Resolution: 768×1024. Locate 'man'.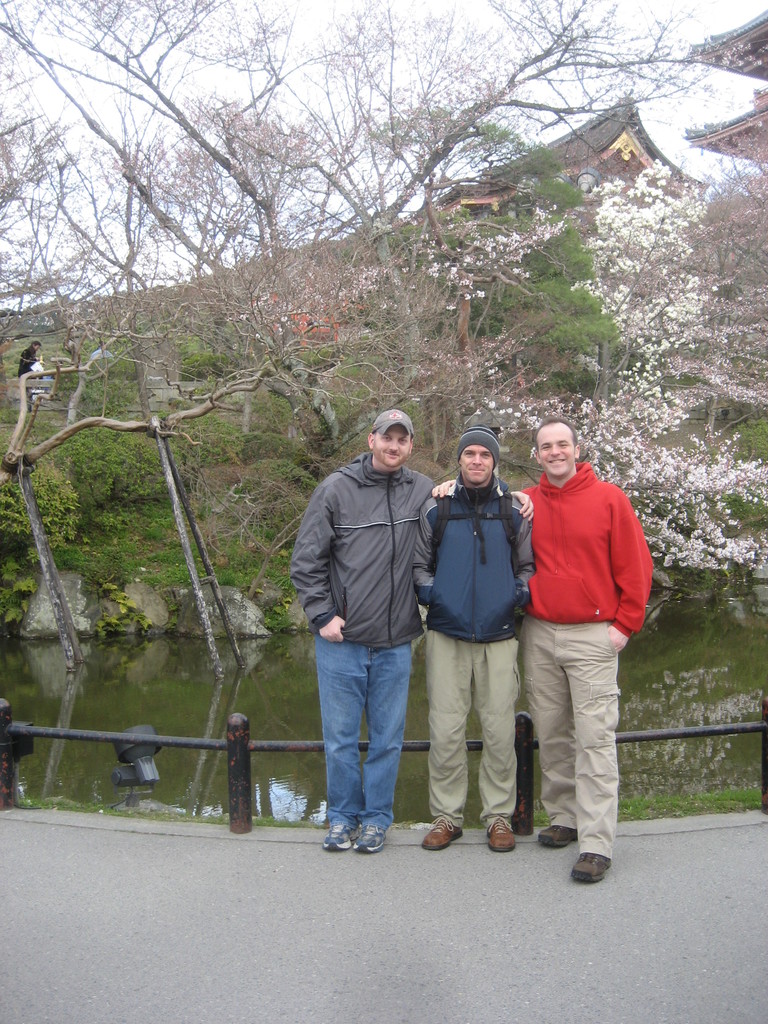
(292, 408, 438, 852).
